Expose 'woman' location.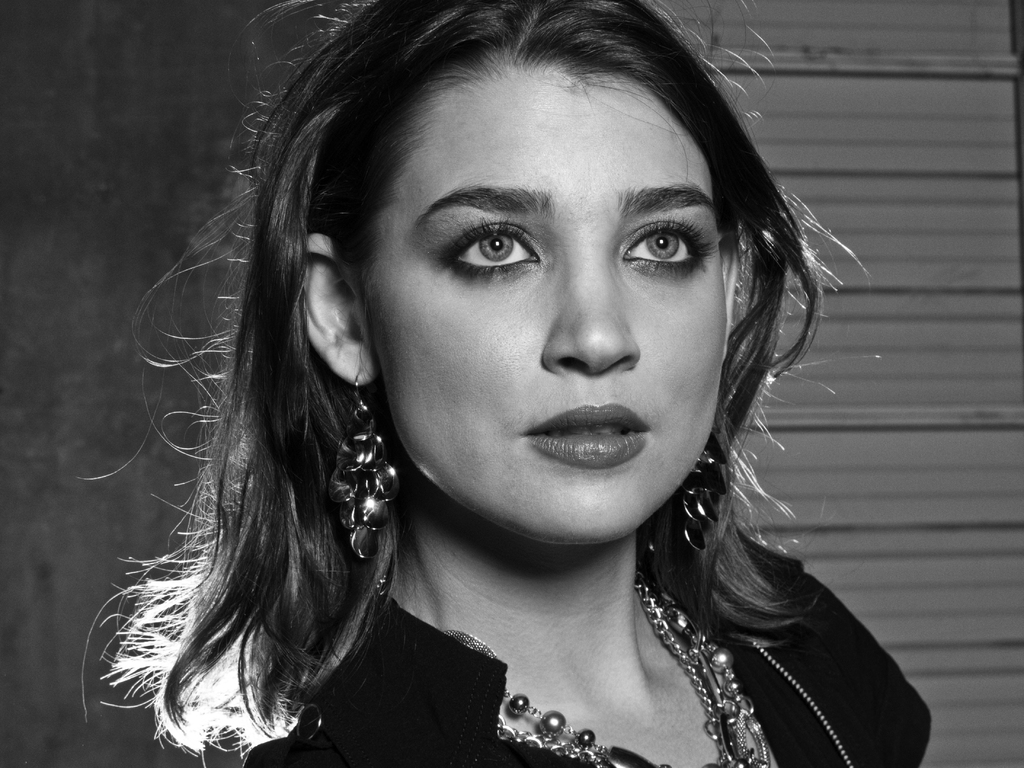
Exposed at 82:0:934:767.
